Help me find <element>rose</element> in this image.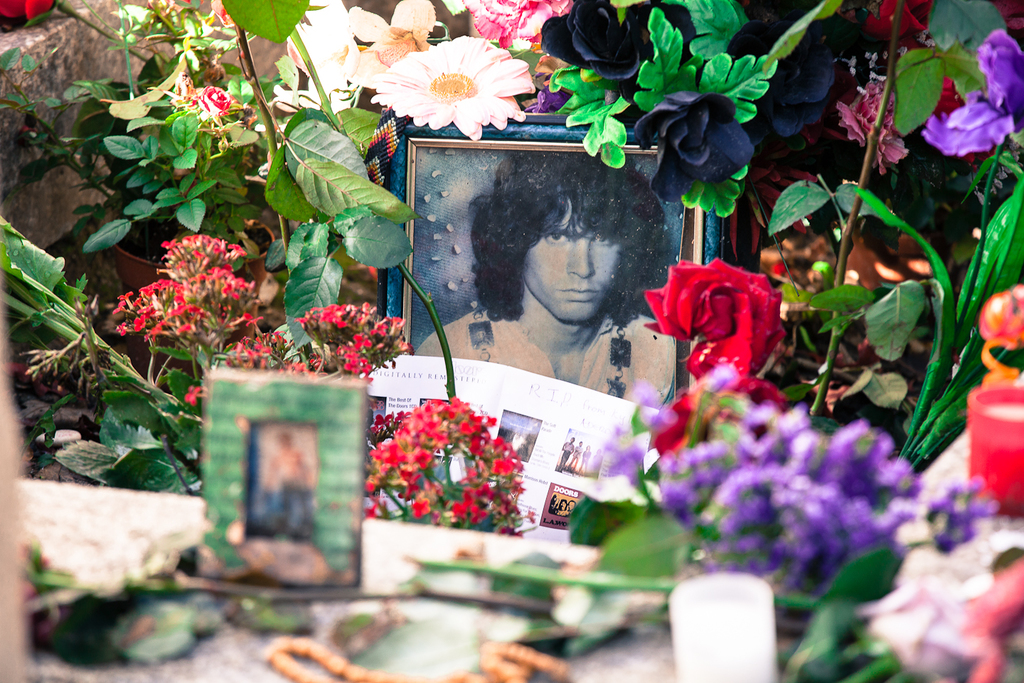
Found it: locate(348, 0, 437, 85).
